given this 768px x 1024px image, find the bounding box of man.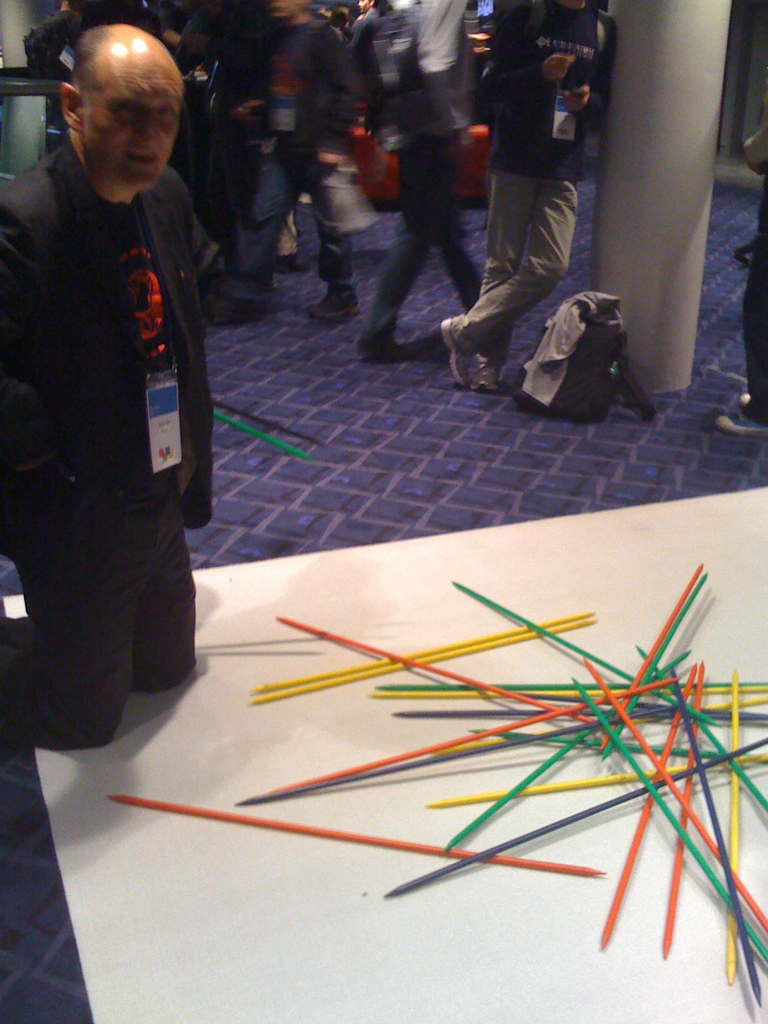
BBox(207, 0, 374, 330).
